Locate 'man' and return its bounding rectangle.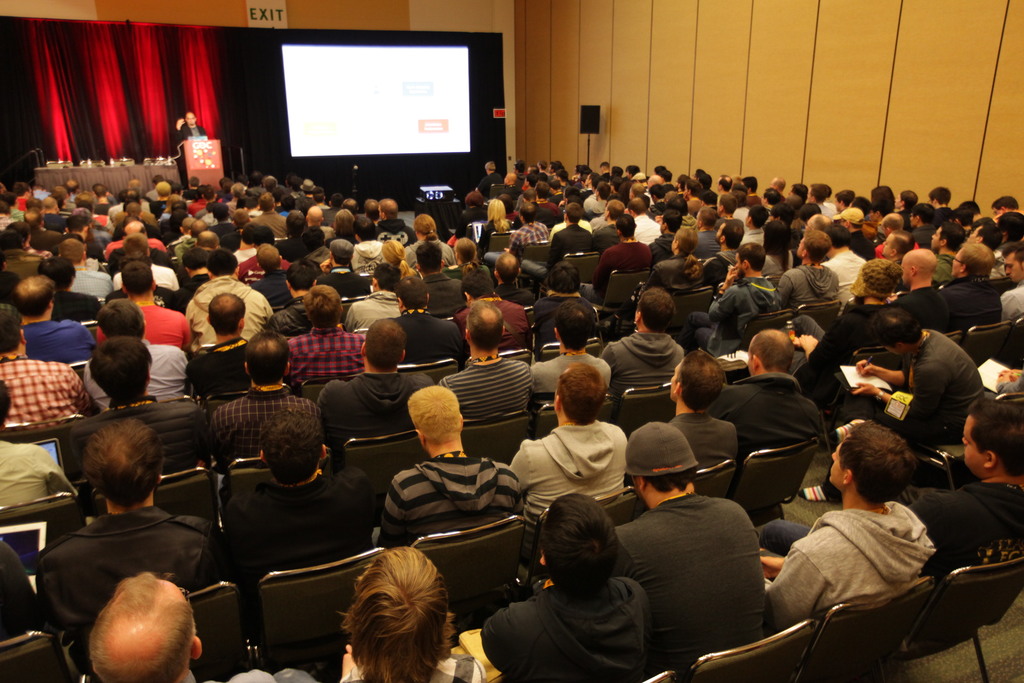
left=531, top=298, right=616, bottom=397.
